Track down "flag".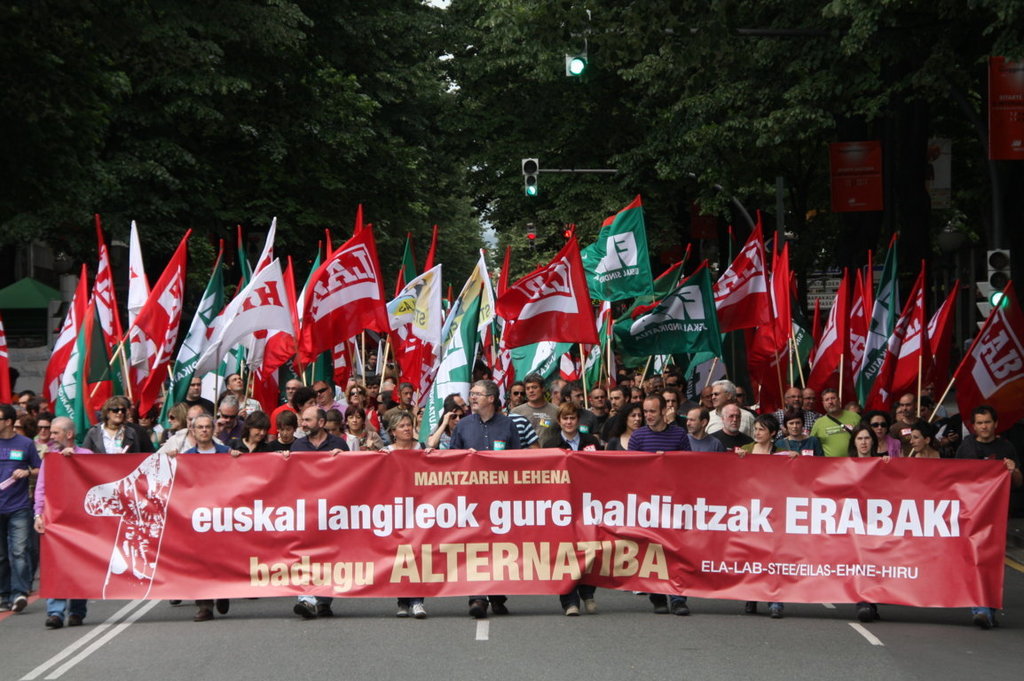
Tracked to (711, 231, 775, 325).
